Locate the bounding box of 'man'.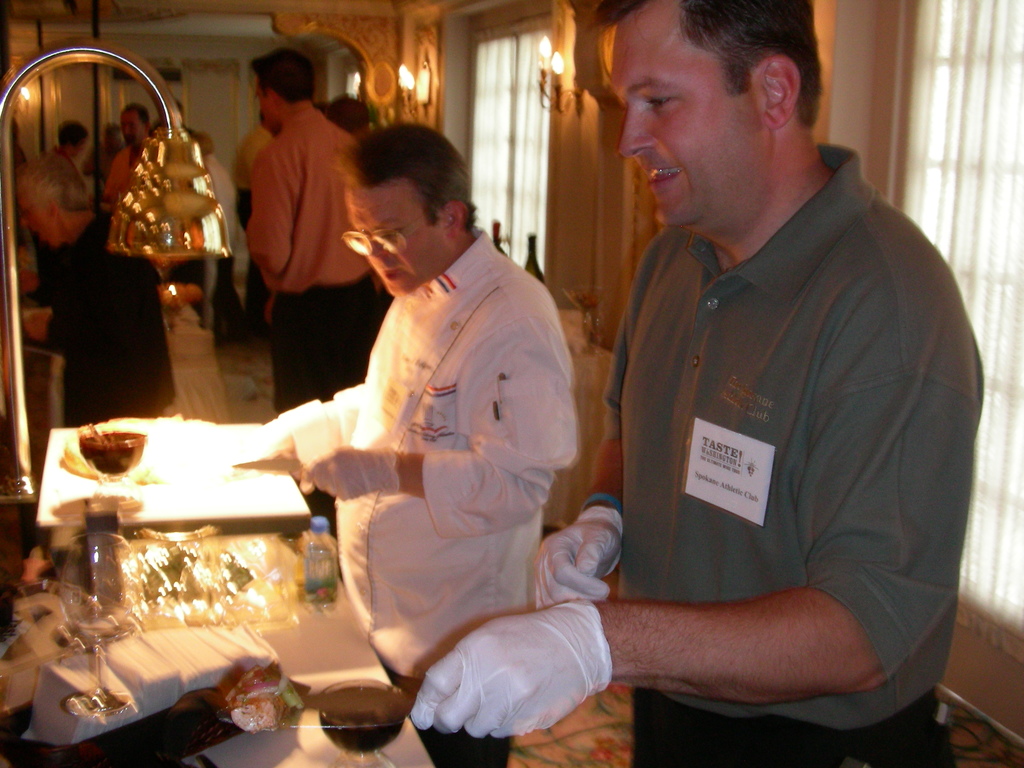
Bounding box: region(226, 108, 613, 733).
